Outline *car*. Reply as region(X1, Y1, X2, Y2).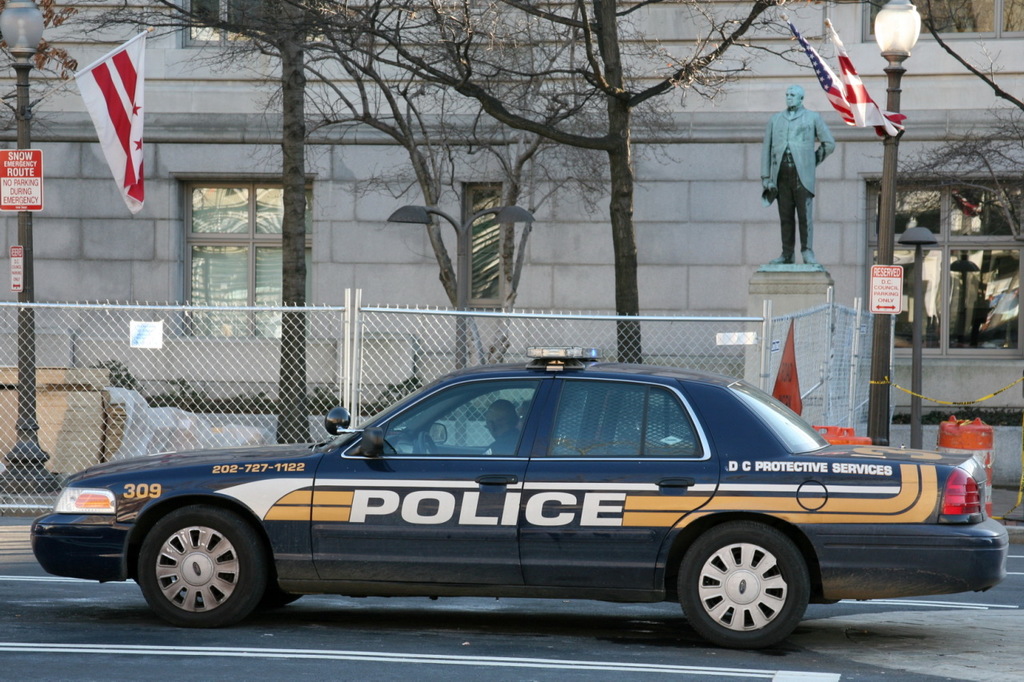
region(31, 348, 1002, 650).
